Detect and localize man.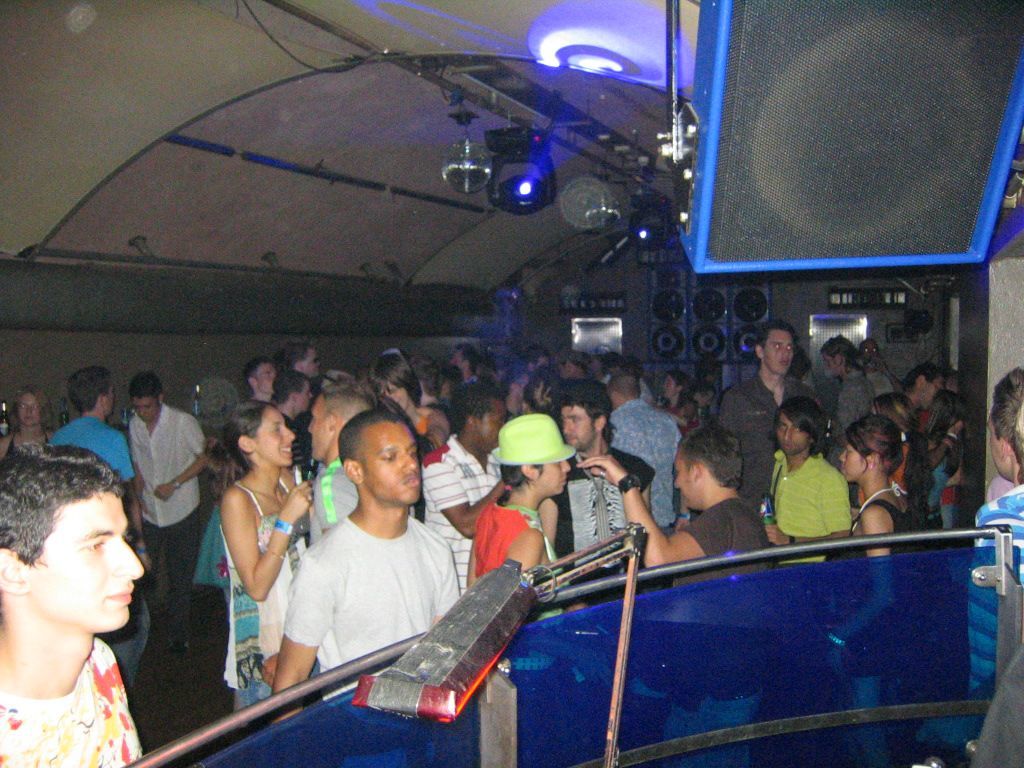
Localized at {"x1": 413, "y1": 385, "x2": 510, "y2": 601}.
